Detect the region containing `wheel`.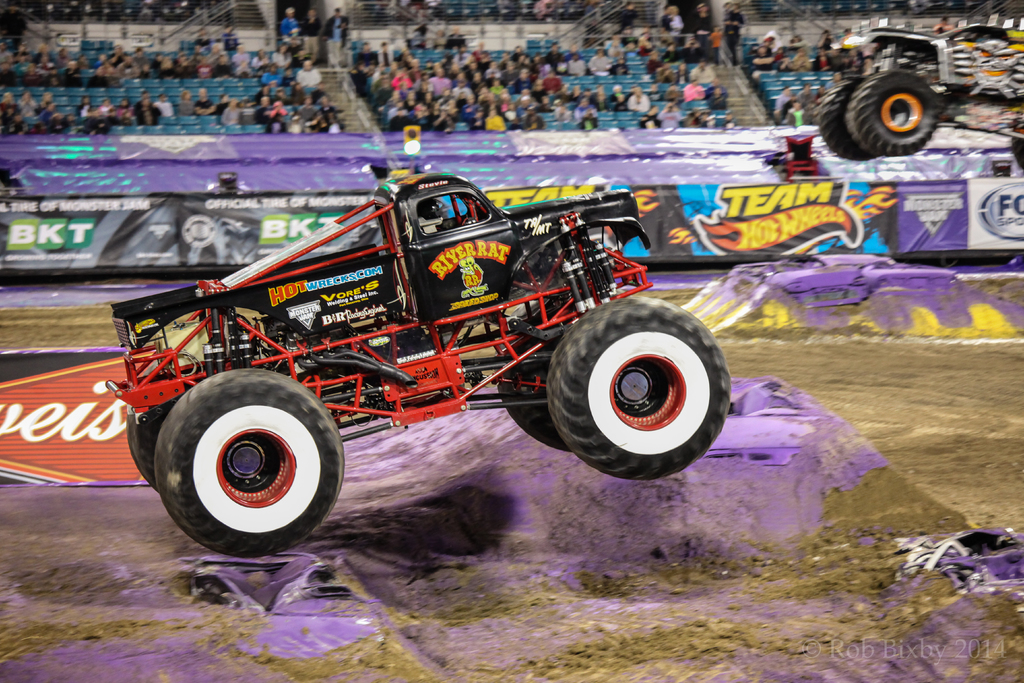
[127,375,203,491].
